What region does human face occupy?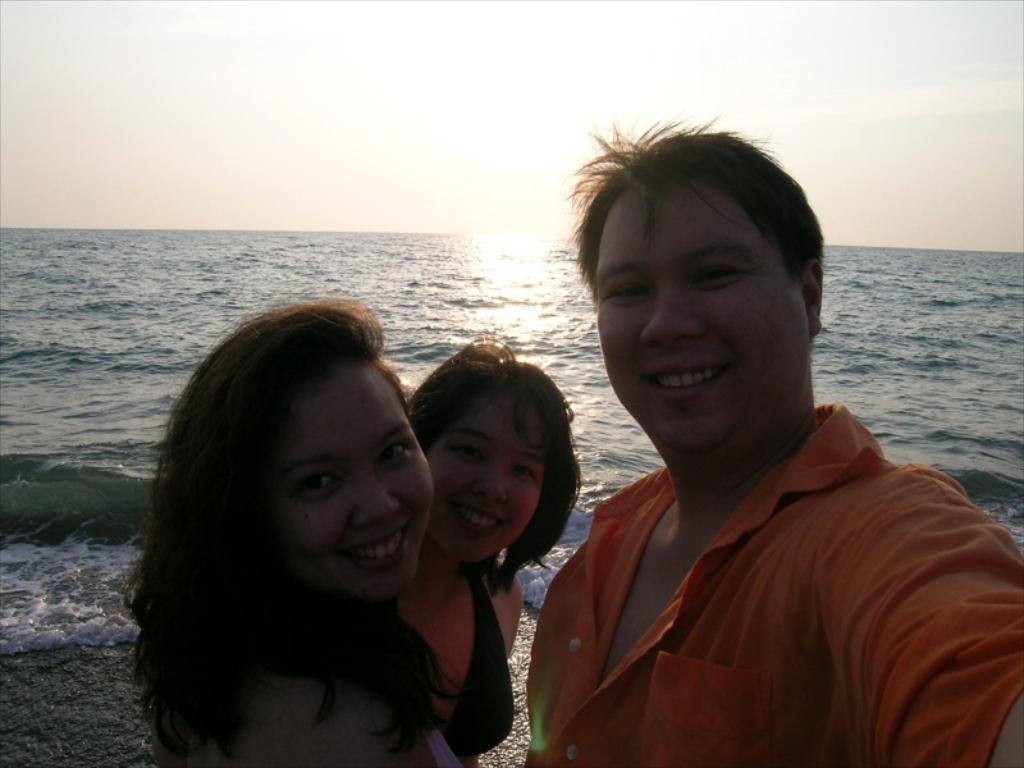
<region>588, 188, 814, 451</region>.
